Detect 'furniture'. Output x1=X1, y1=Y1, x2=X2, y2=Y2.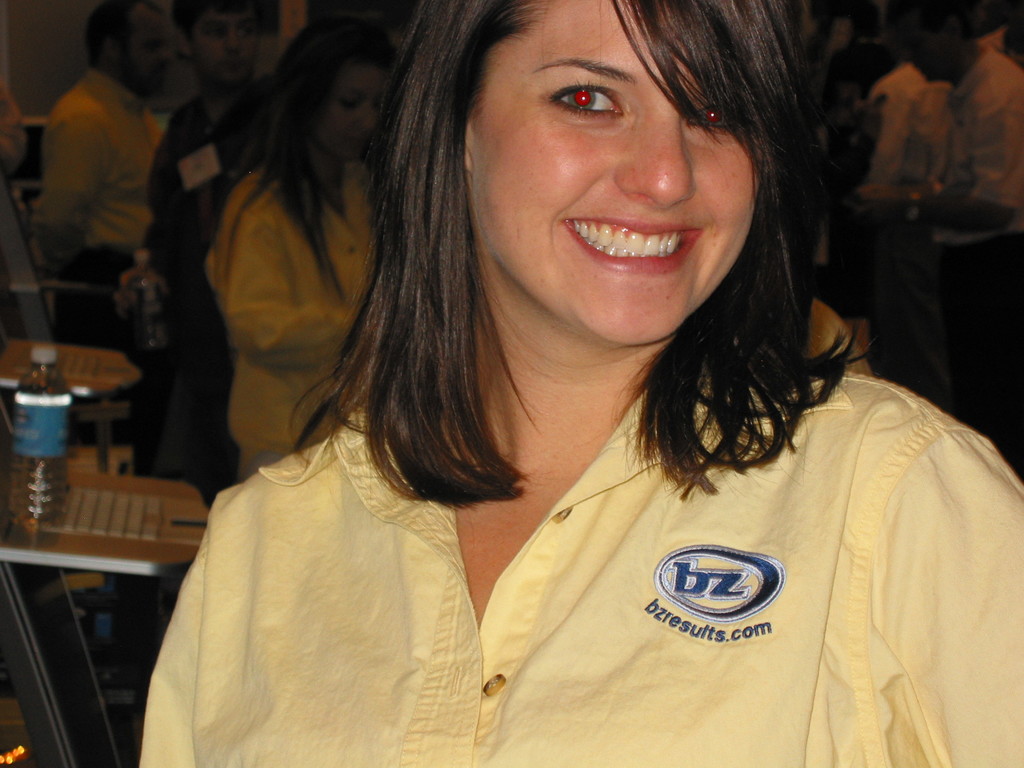
x1=0, y1=174, x2=129, y2=472.
